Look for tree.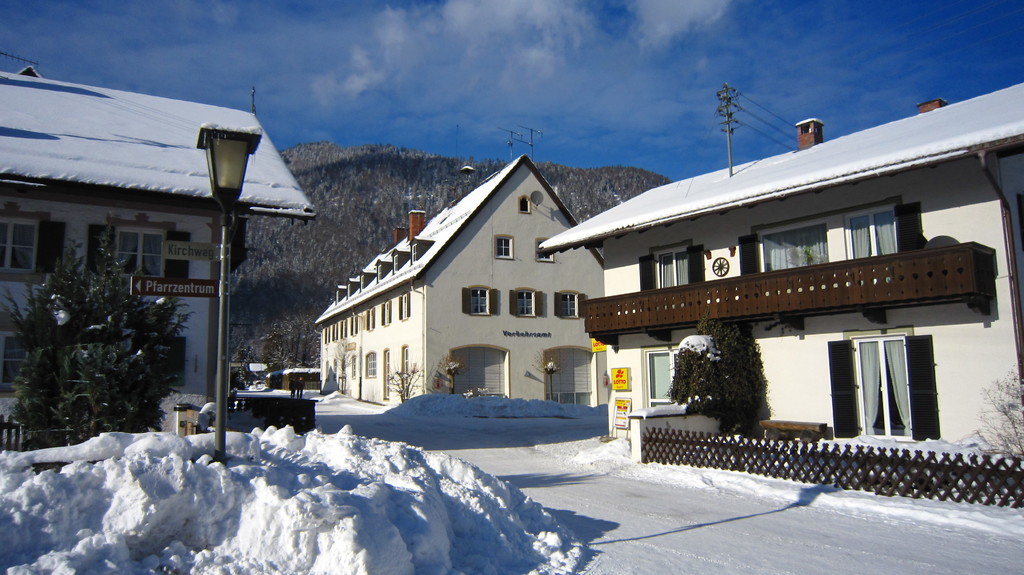
Found: BBox(700, 326, 782, 423).
